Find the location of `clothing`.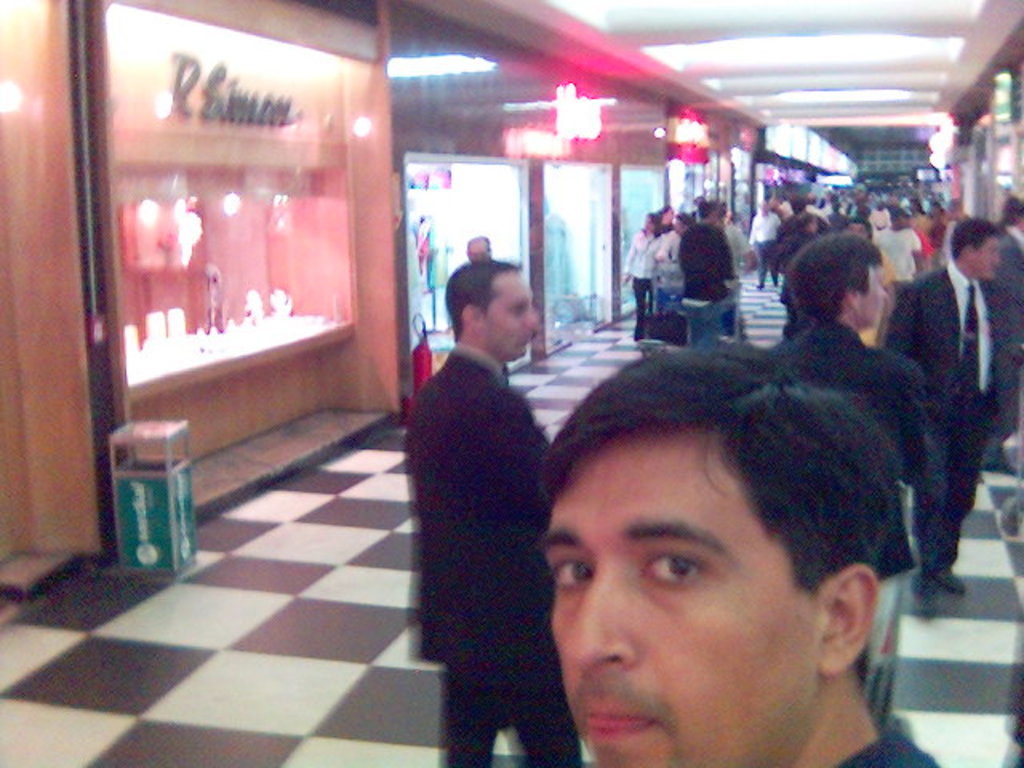
Location: 498/358/512/384.
